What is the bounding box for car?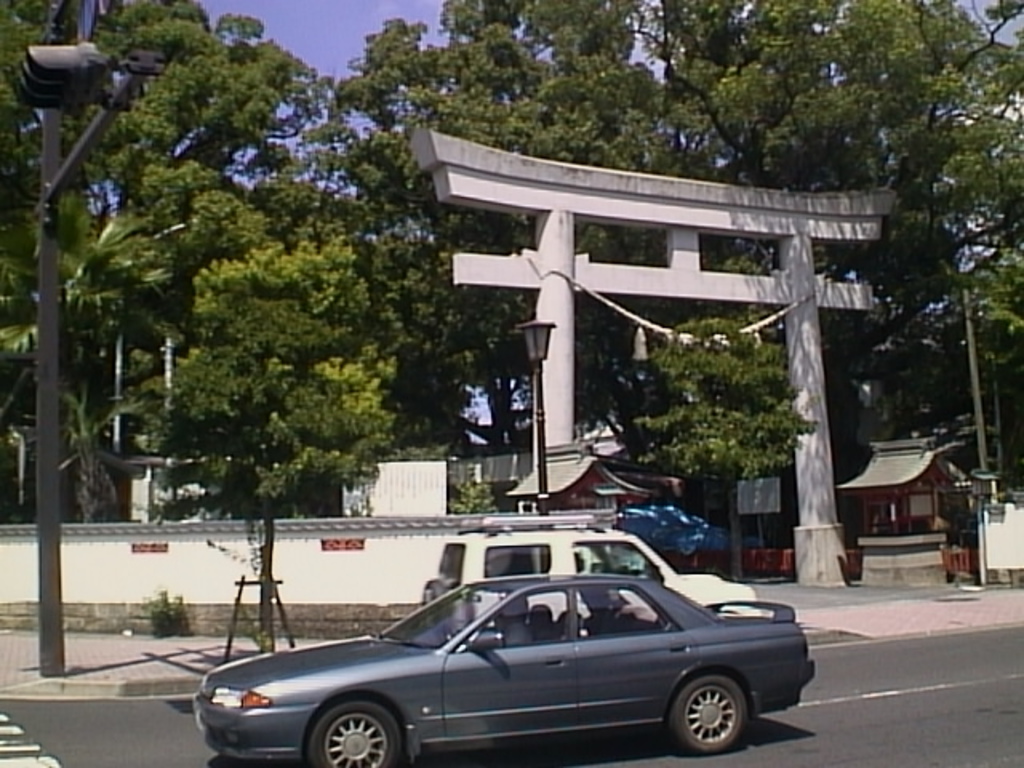
[left=618, top=502, right=731, bottom=558].
